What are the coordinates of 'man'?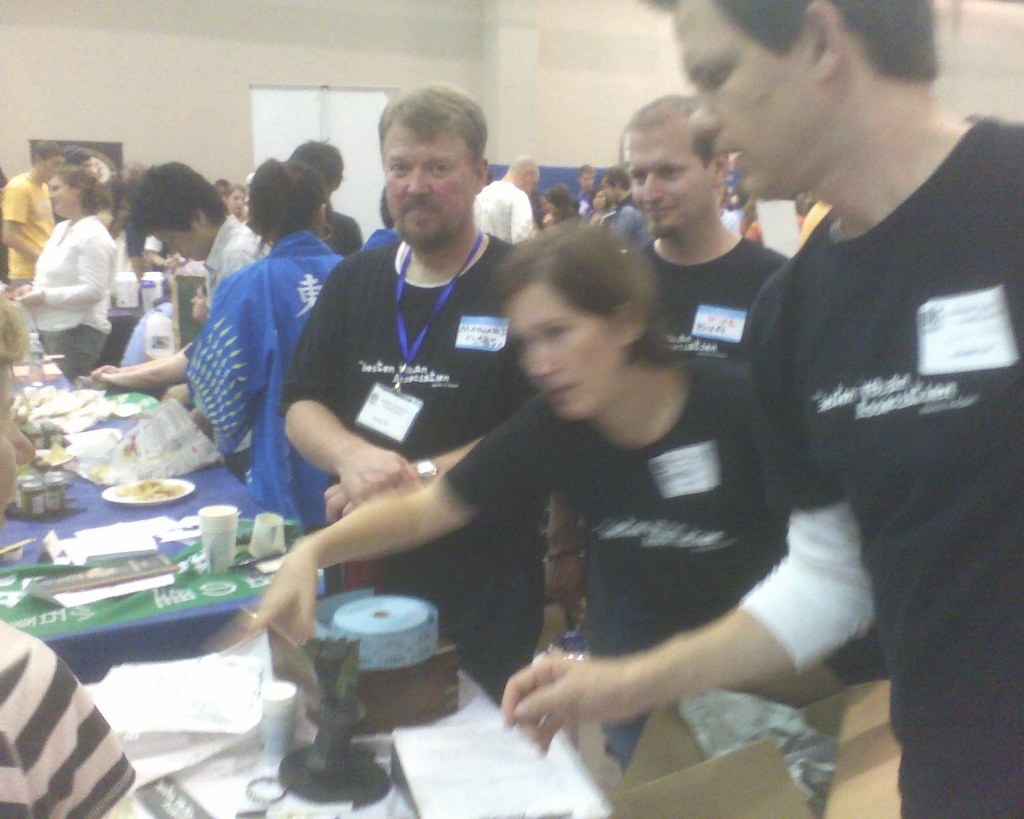
572, 163, 598, 218.
